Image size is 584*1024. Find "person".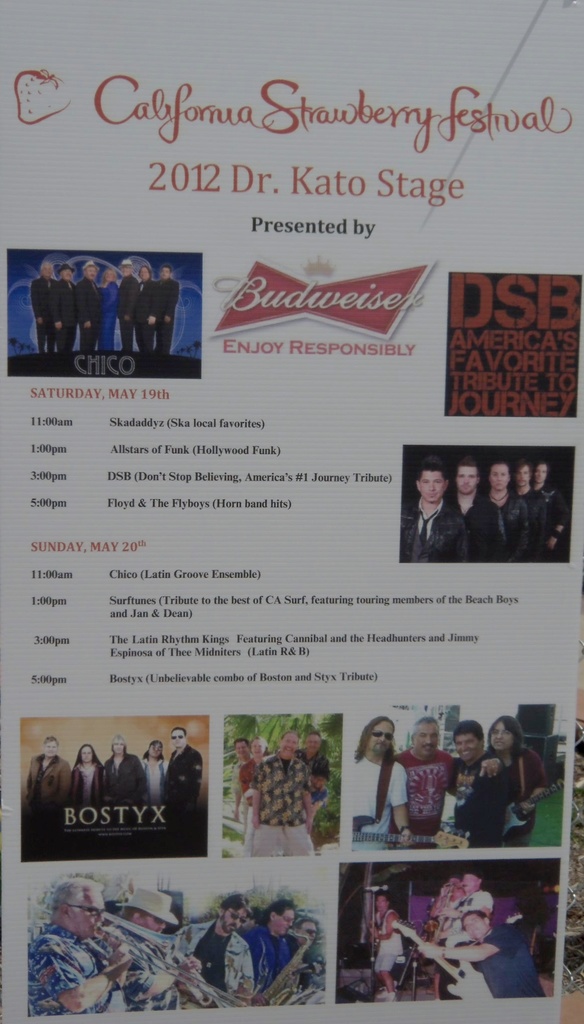
519, 465, 539, 538.
